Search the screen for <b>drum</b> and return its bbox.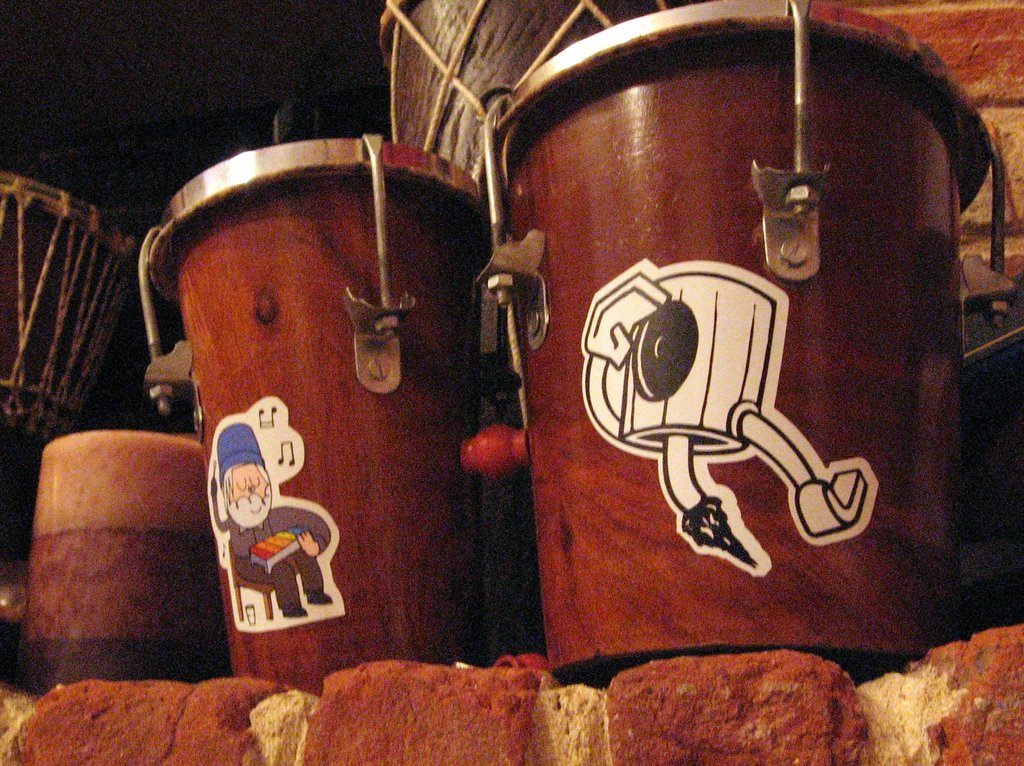
Found: 381 0 686 184.
